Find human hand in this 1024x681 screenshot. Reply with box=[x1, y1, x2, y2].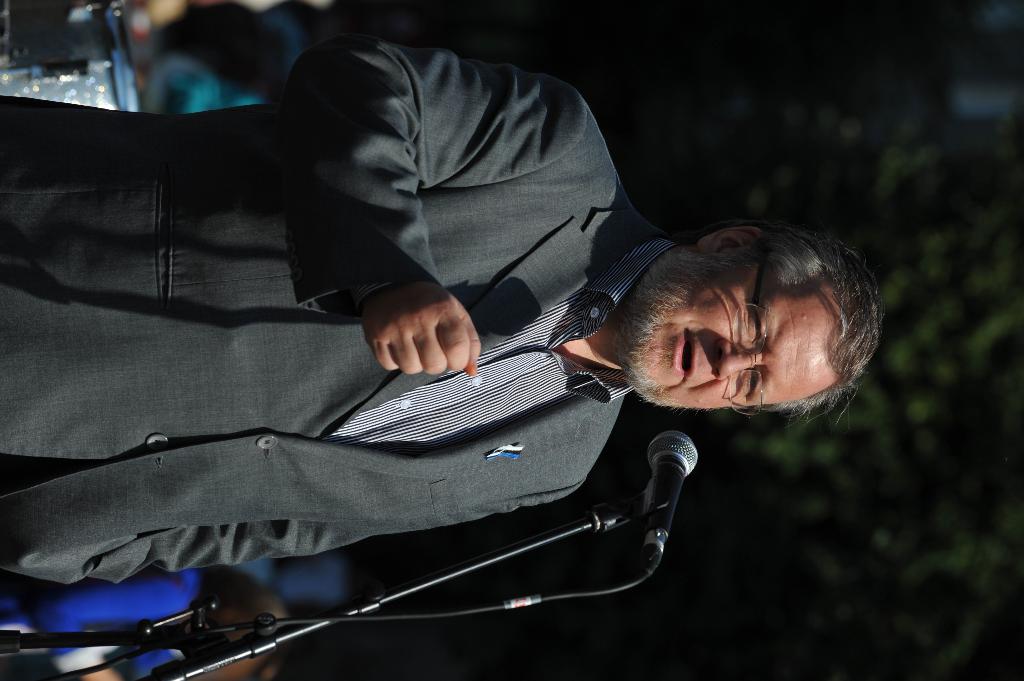
box=[356, 264, 488, 397].
